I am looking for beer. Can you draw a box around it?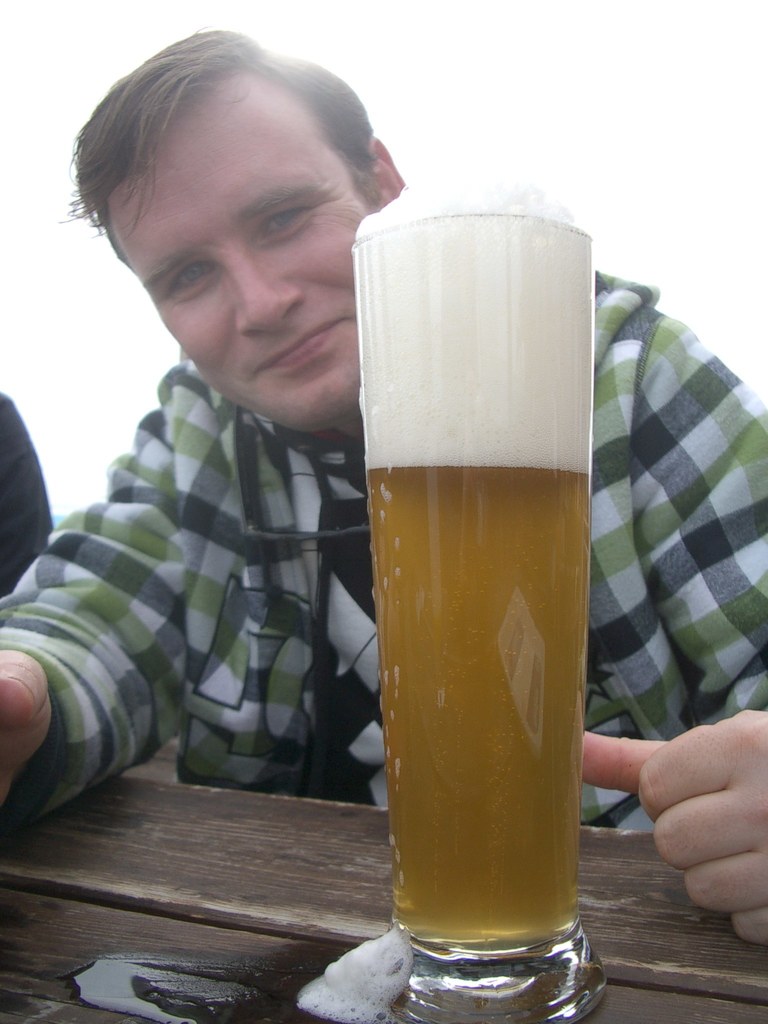
Sure, the bounding box is {"left": 357, "top": 174, "right": 584, "bottom": 953}.
